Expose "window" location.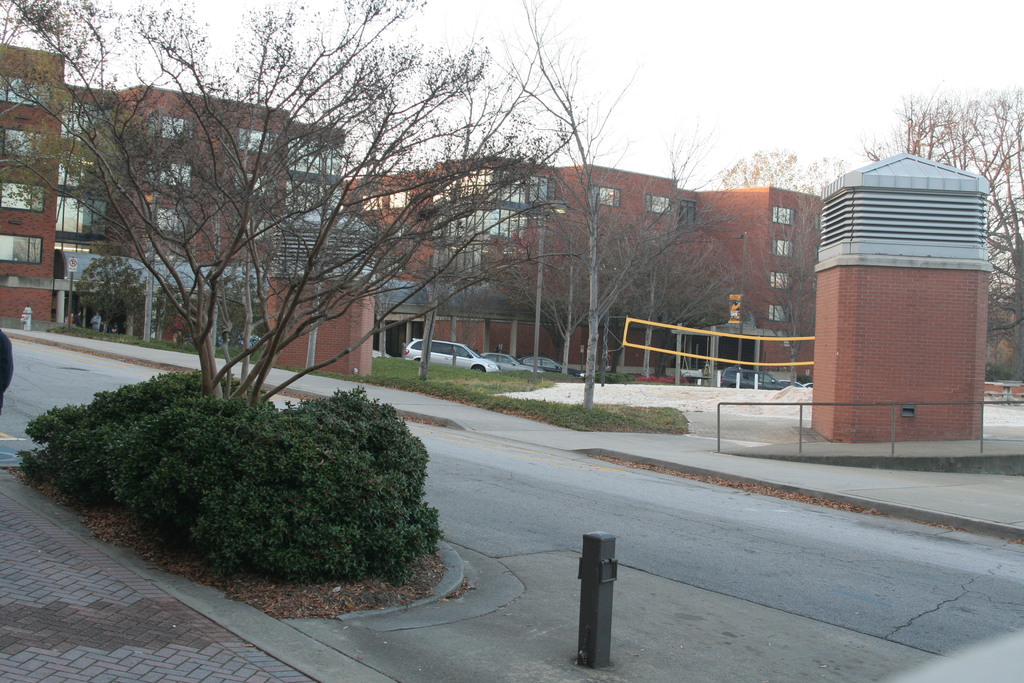
Exposed at select_region(770, 273, 788, 288).
